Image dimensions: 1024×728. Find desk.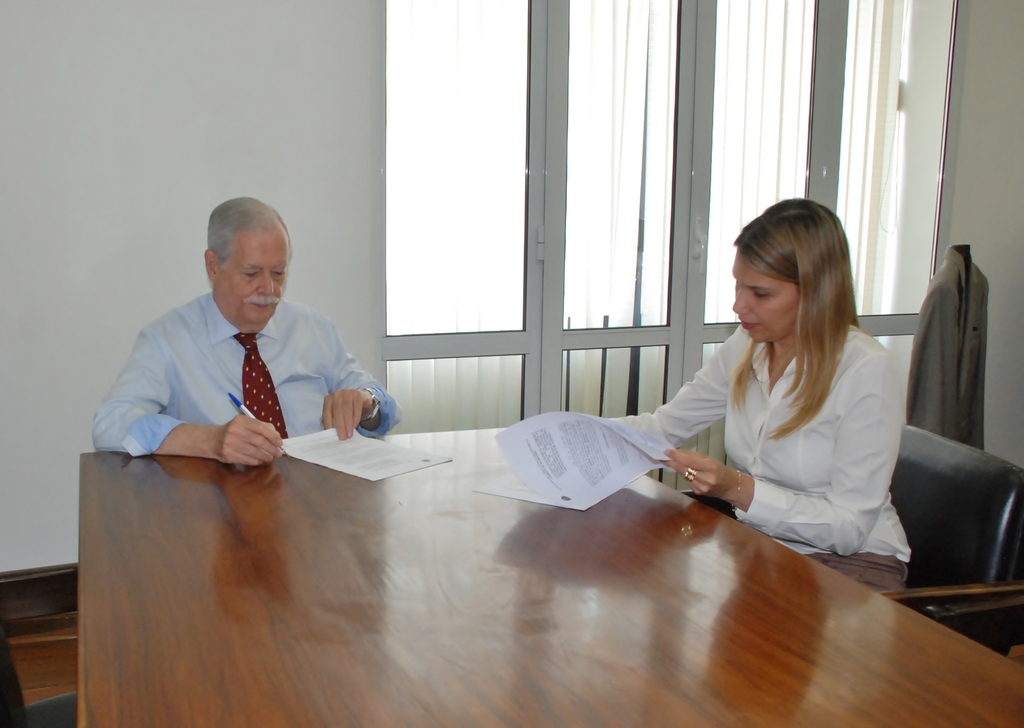
(184,410,1009,706).
